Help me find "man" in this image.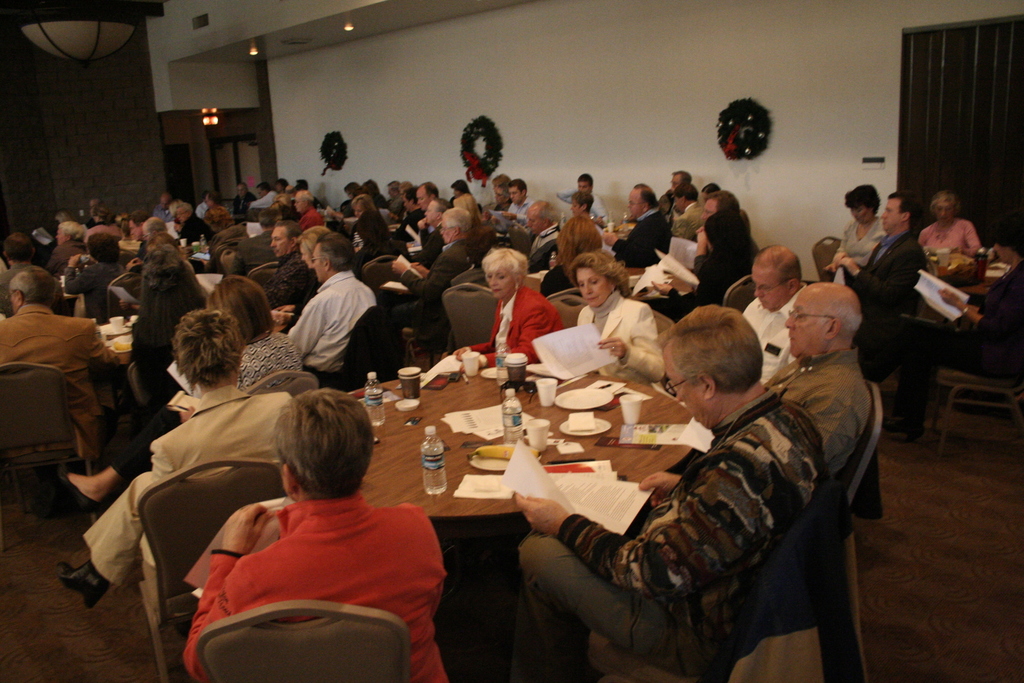
Found it: bbox=[416, 181, 436, 215].
